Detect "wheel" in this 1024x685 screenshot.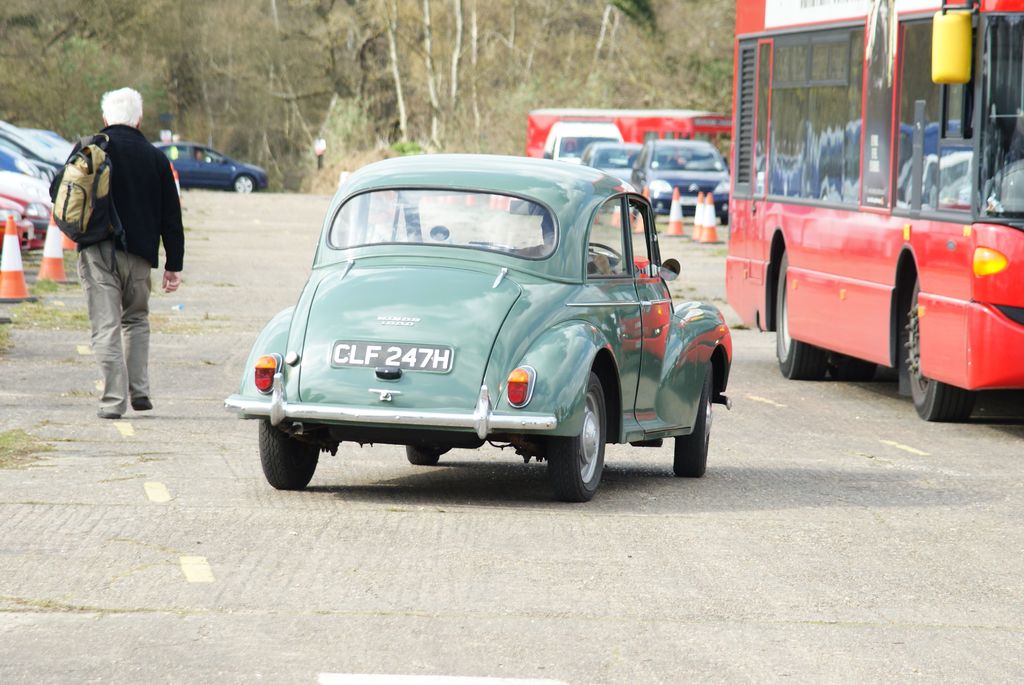
Detection: x1=588 y1=239 x2=625 y2=264.
